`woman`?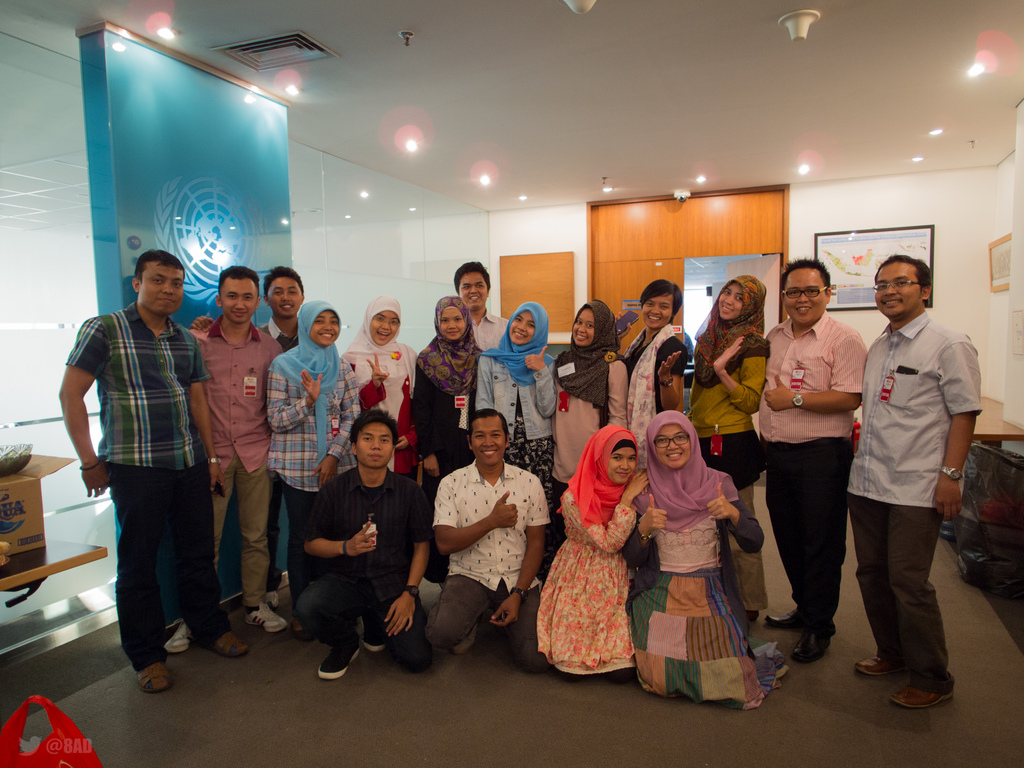
{"left": 410, "top": 293, "right": 484, "bottom": 585}
